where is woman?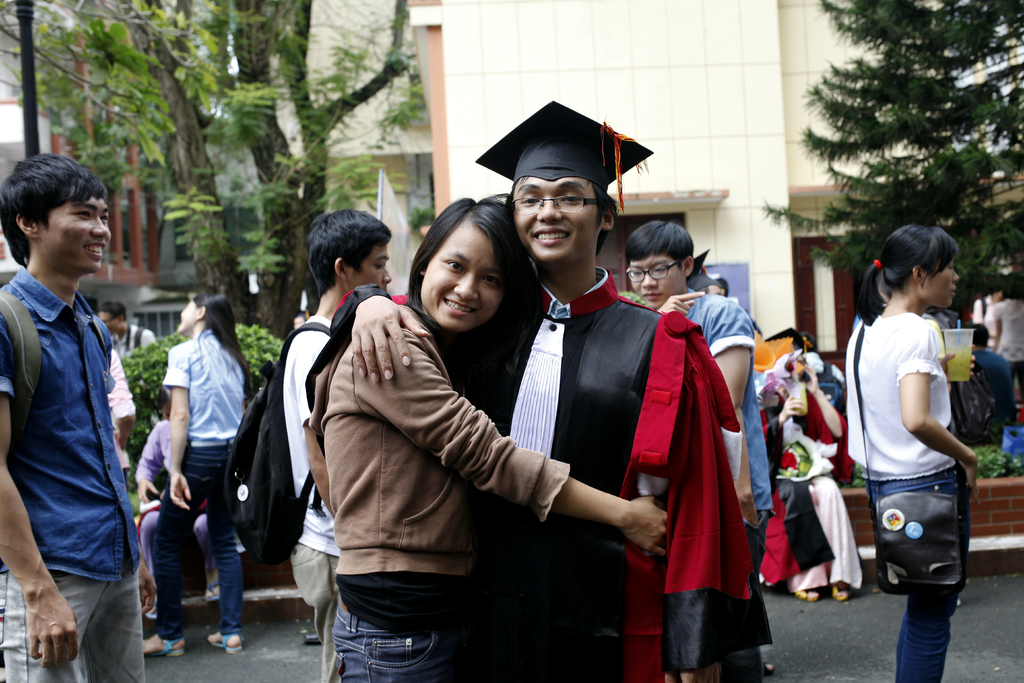
bbox(831, 215, 991, 664).
